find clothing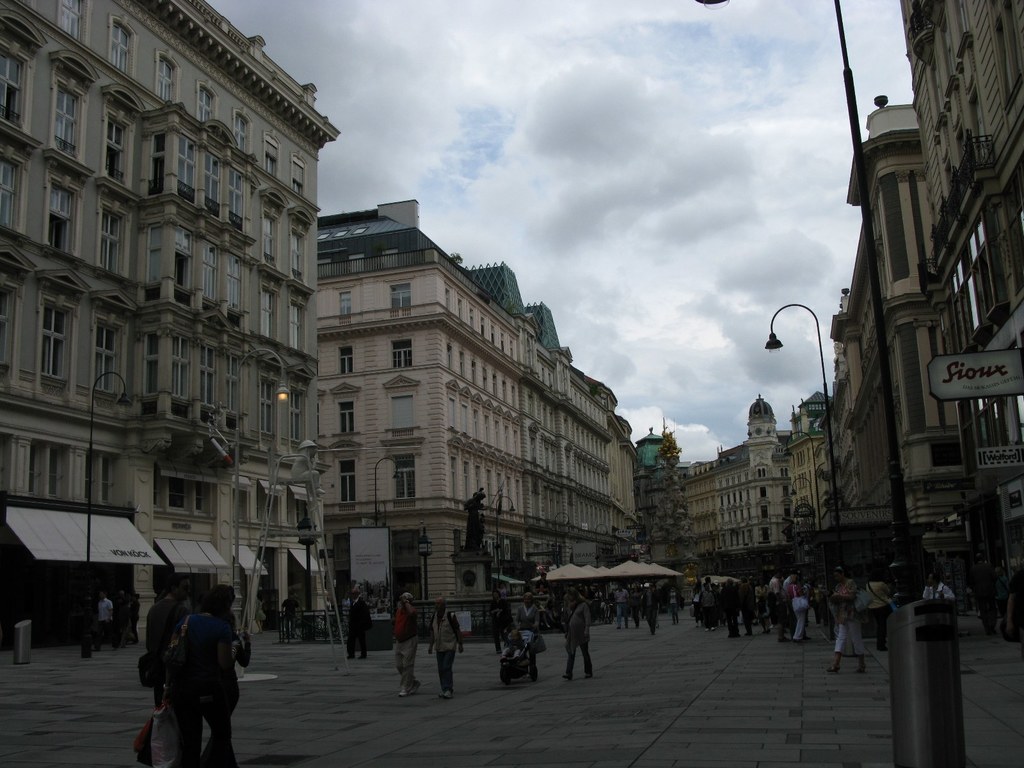
(922, 580, 955, 599)
